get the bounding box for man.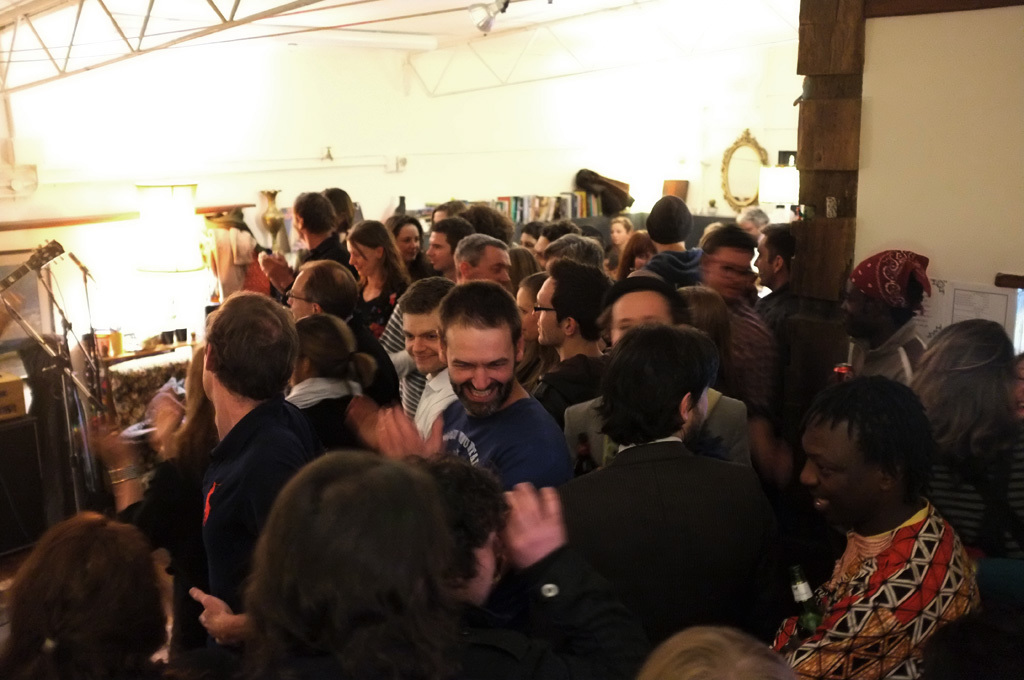
696 224 777 452.
